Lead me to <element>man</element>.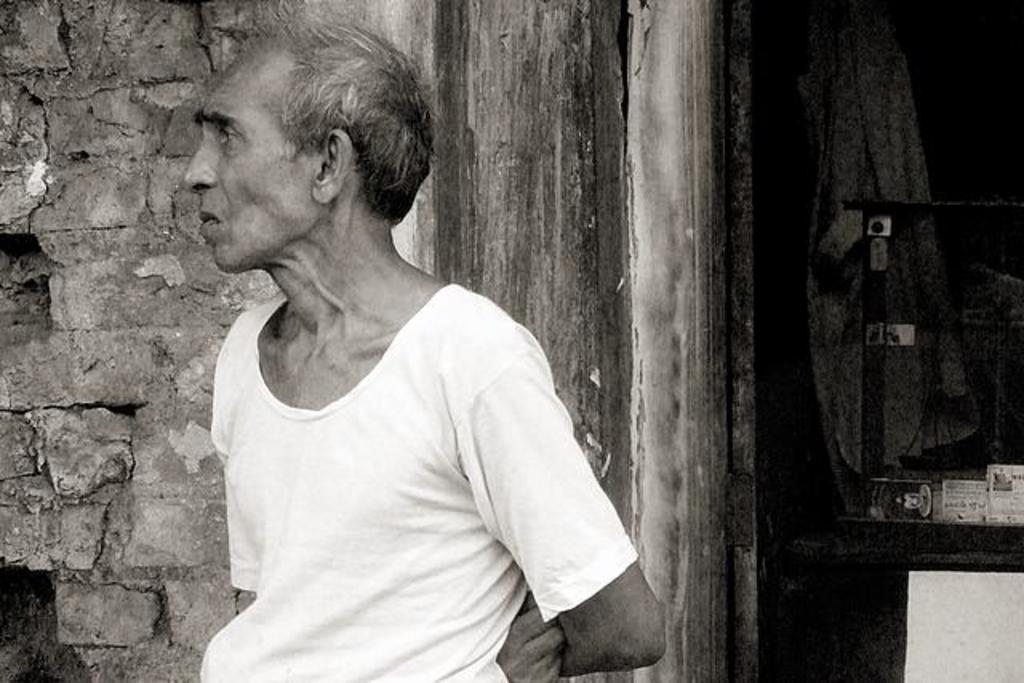
Lead to locate(162, 30, 659, 669).
